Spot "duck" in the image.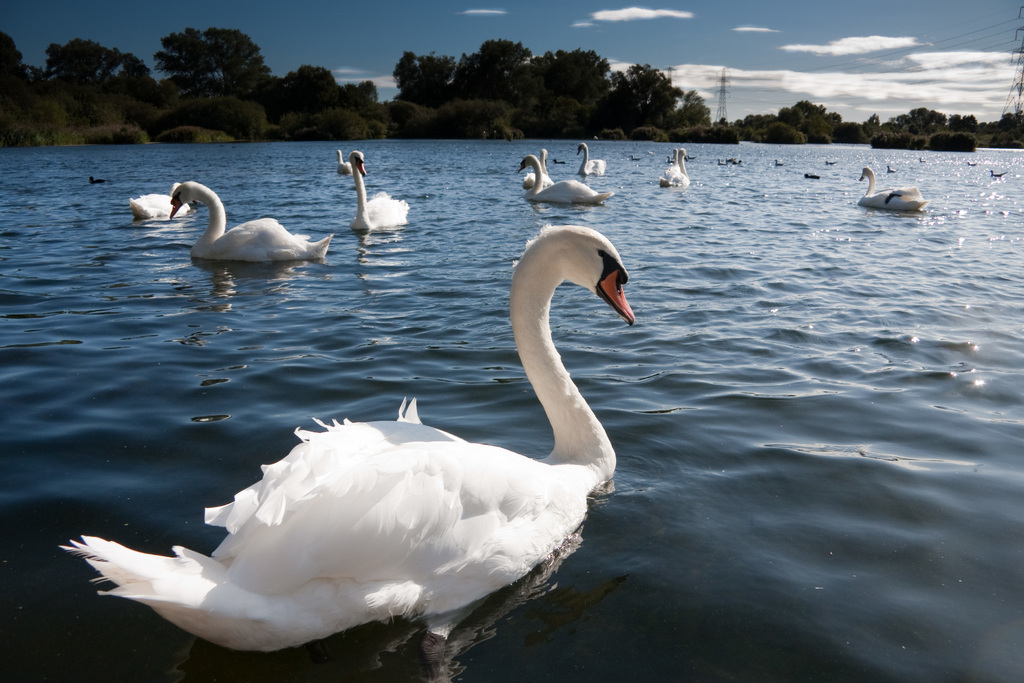
"duck" found at 174, 176, 335, 278.
